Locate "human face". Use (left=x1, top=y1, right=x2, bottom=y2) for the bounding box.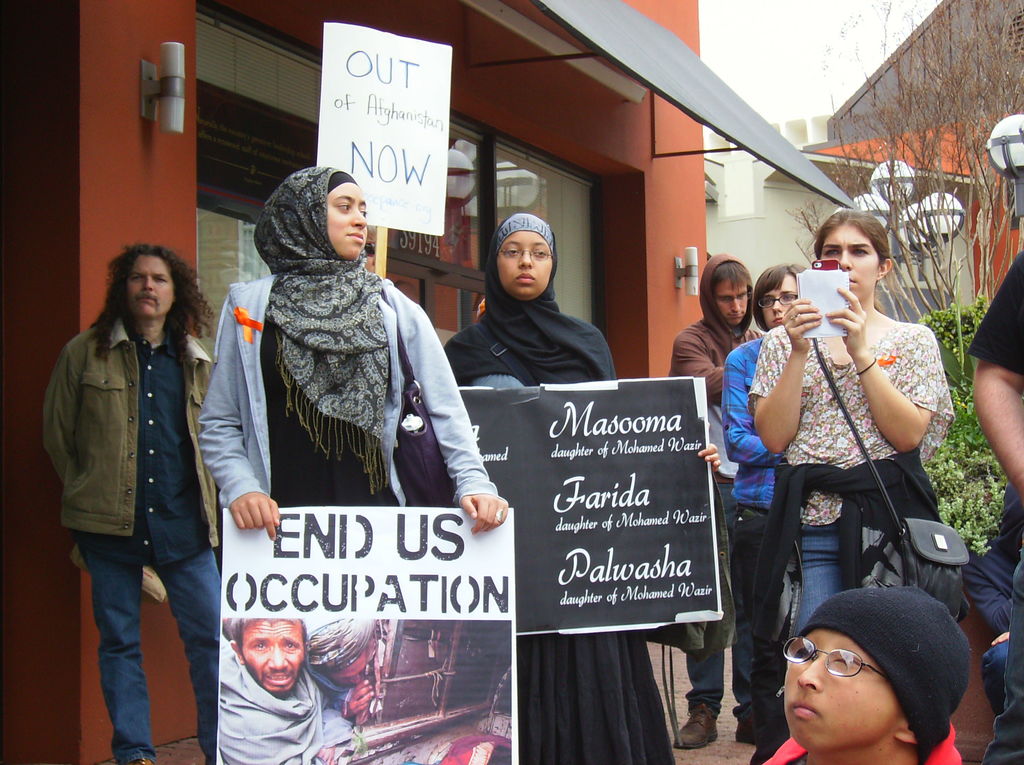
(left=783, top=632, right=899, bottom=747).
